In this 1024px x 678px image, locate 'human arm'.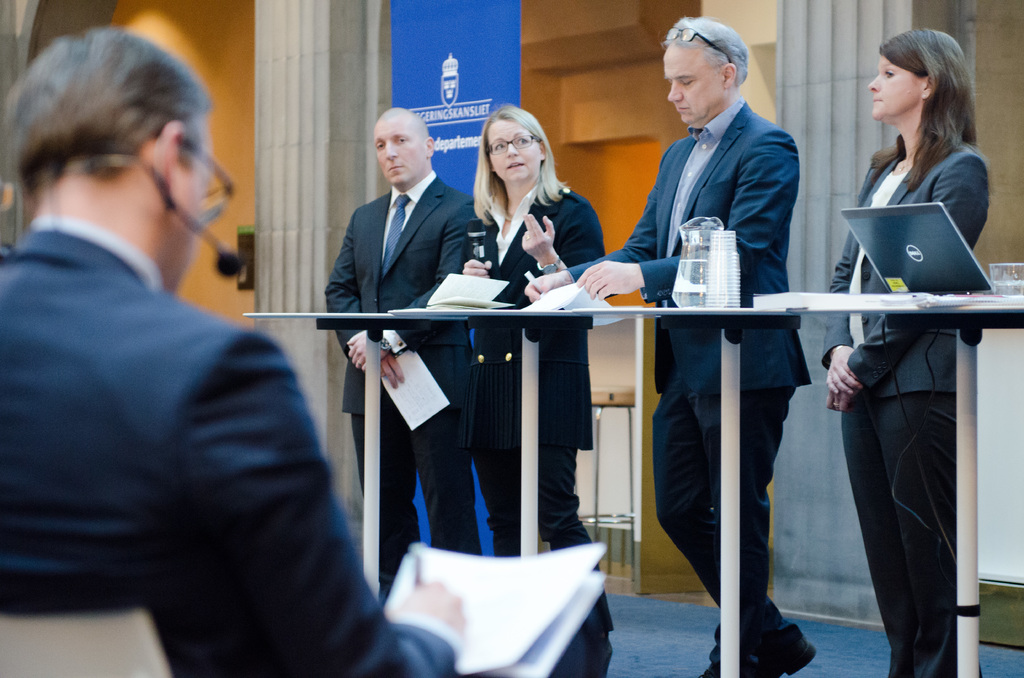
Bounding box: 362,220,463,355.
